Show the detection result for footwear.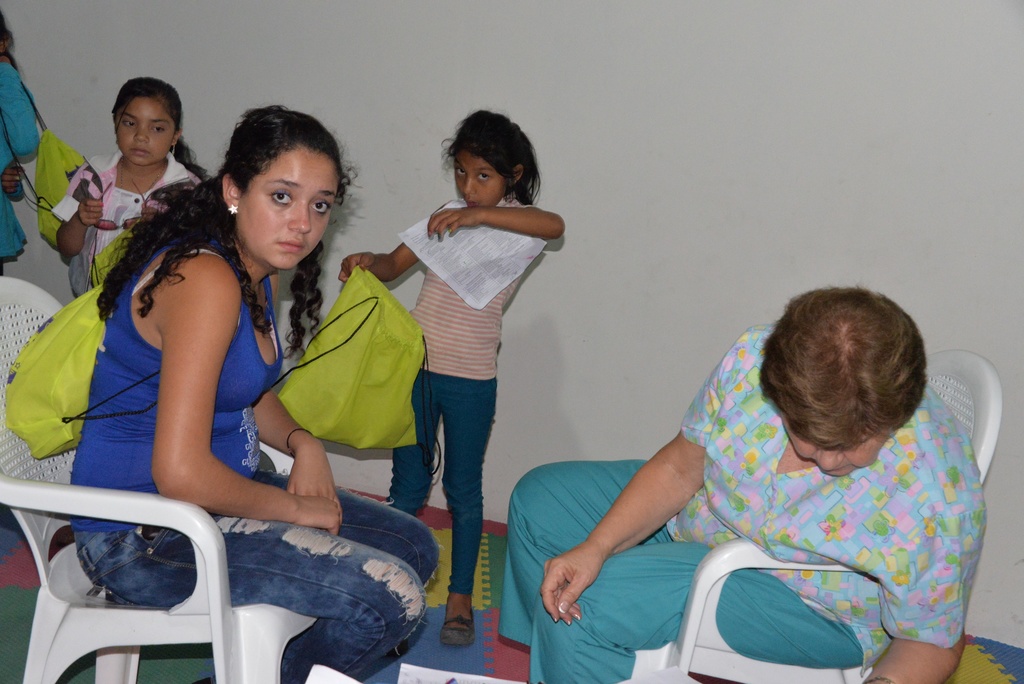
Rect(439, 607, 477, 647).
